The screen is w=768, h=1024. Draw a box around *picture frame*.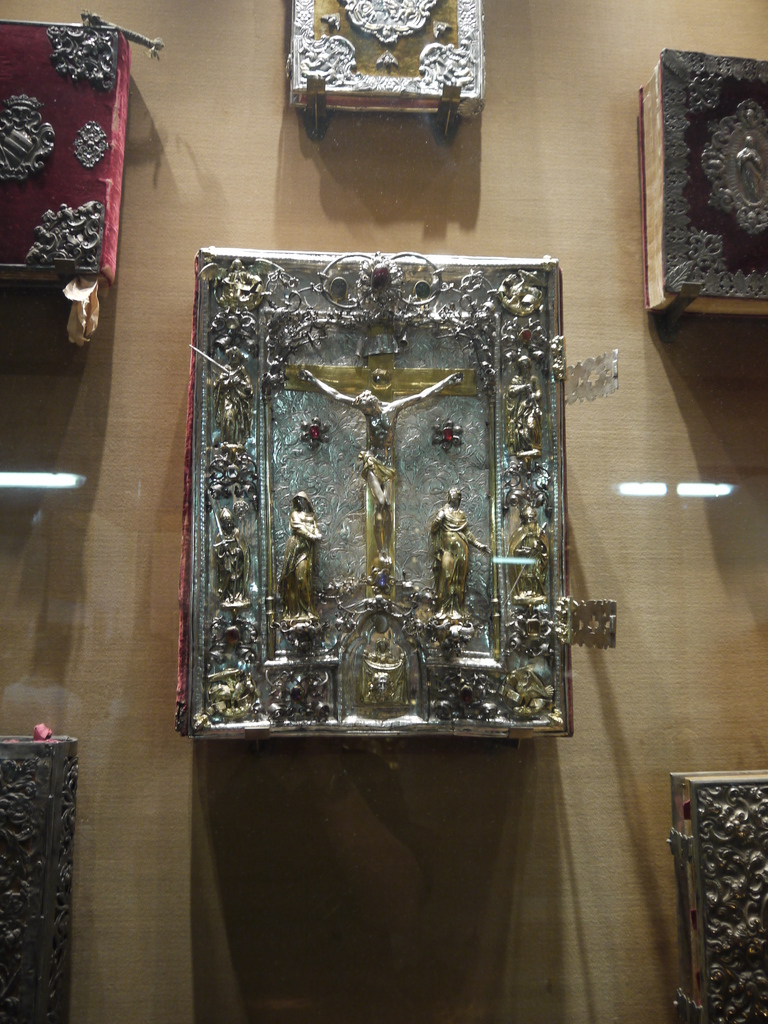
<bbox>0, 734, 95, 1023</bbox>.
